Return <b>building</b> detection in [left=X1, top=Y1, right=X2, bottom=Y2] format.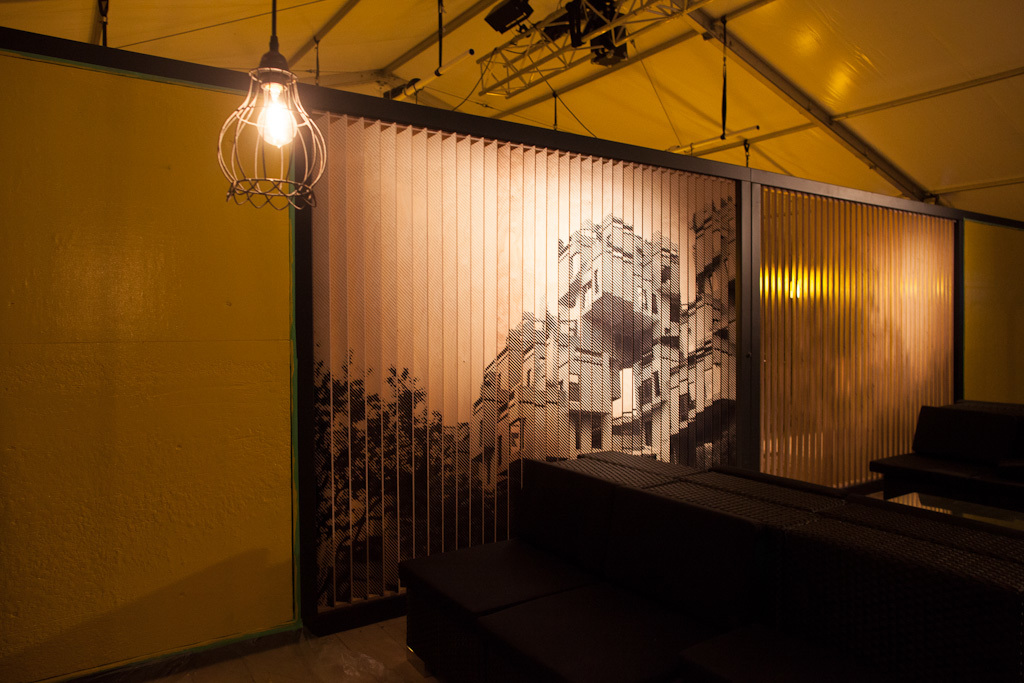
[left=0, top=0, right=1023, bottom=682].
